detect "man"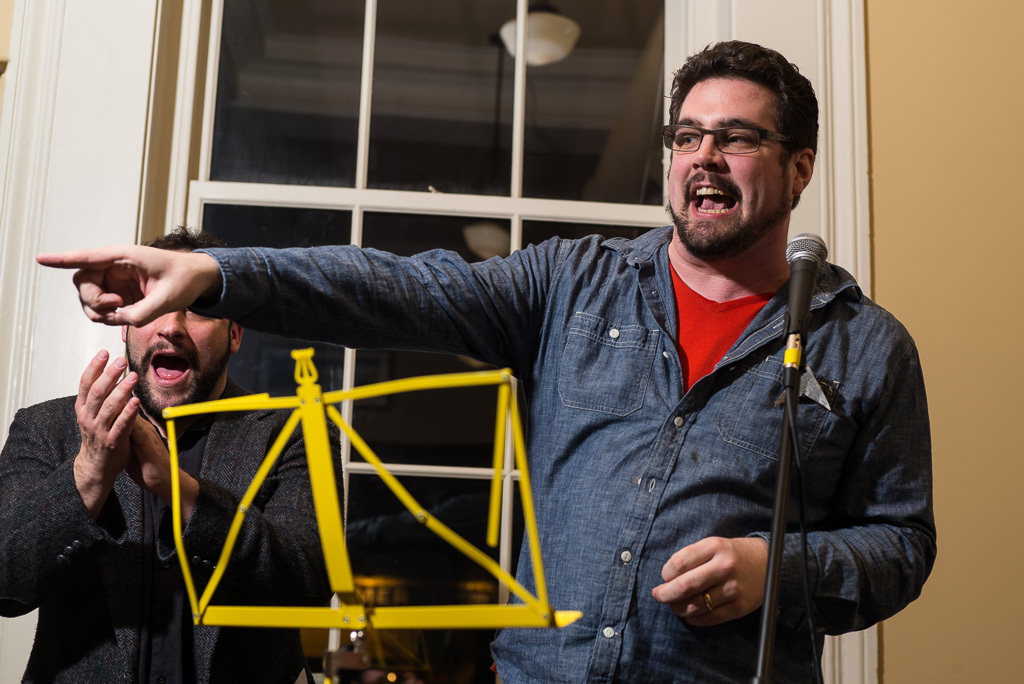
left=1, top=223, right=328, bottom=683
